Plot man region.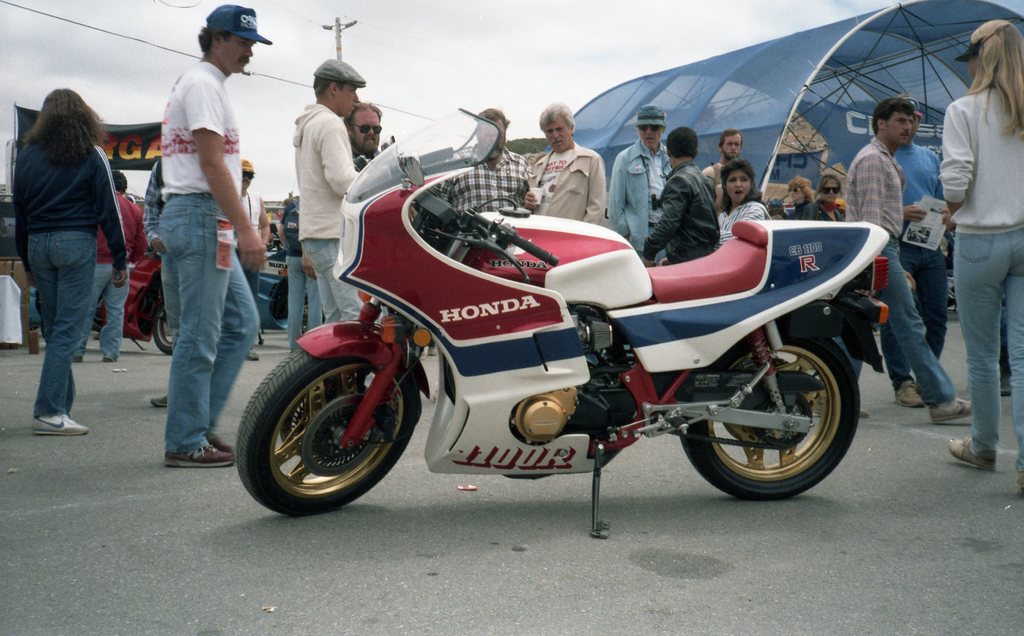
Plotted at BBox(230, 159, 273, 358).
